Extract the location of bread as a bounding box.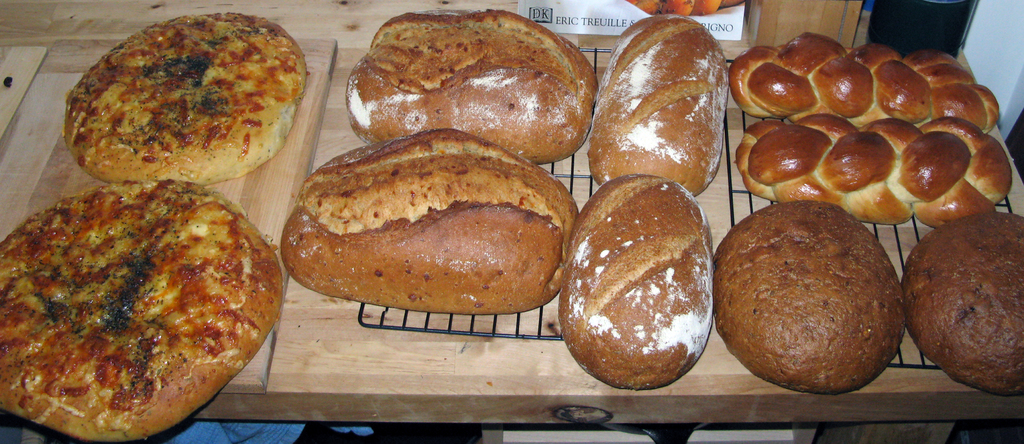
(x1=0, y1=180, x2=281, y2=443).
